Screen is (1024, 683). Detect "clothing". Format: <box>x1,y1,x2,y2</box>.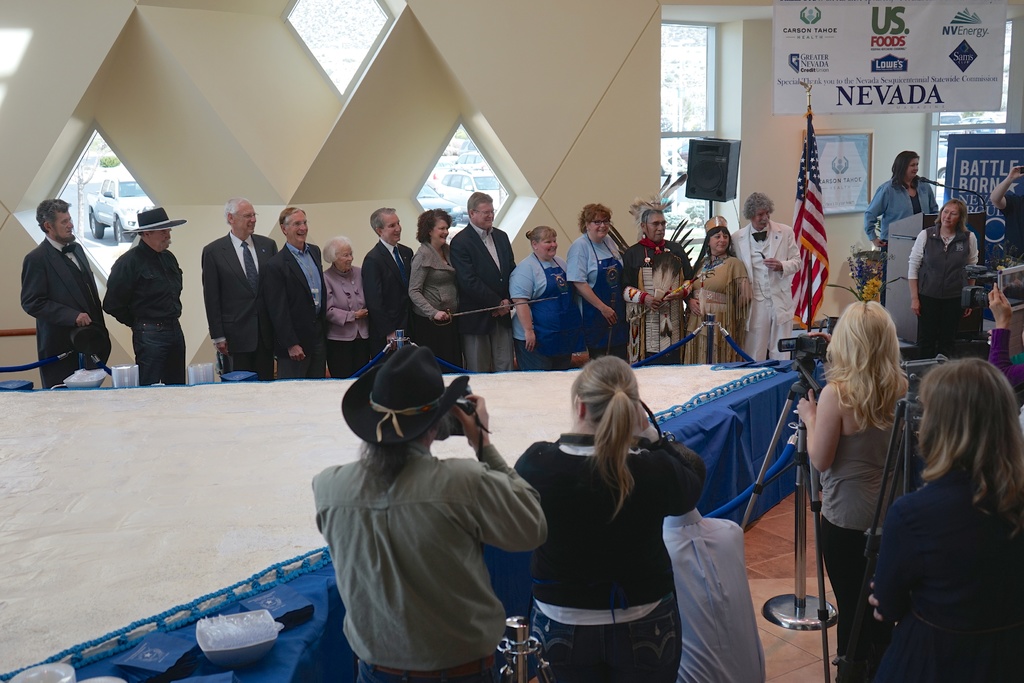
<box>727,220,803,372</box>.
